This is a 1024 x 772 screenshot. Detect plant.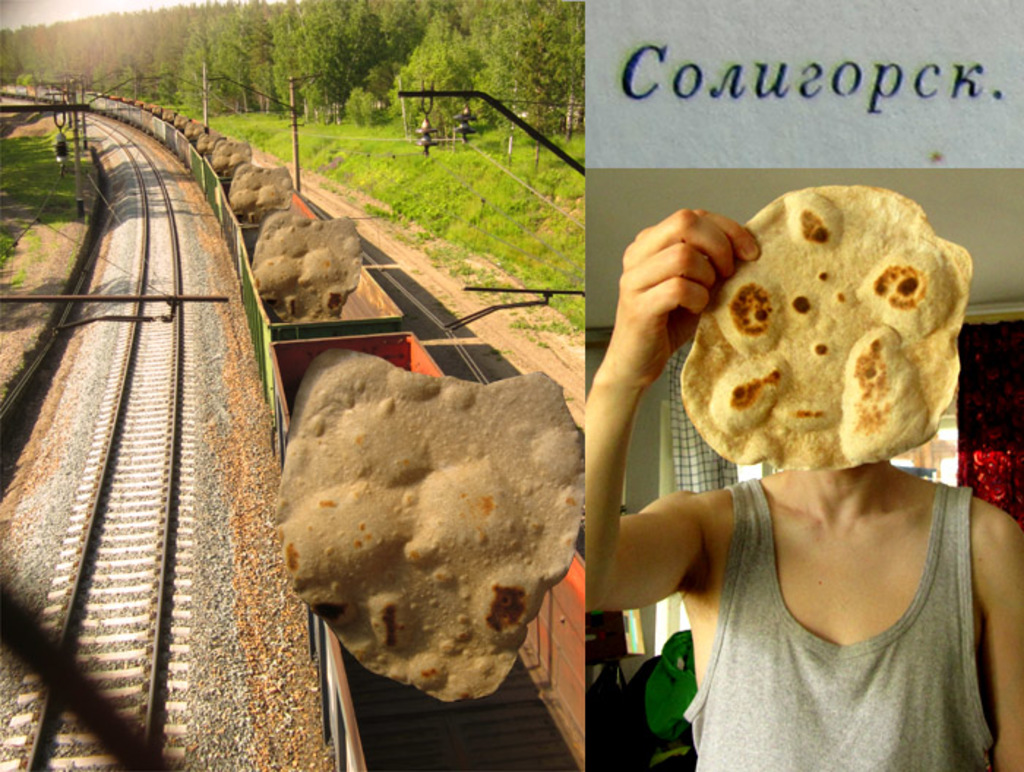
[525,295,576,341].
